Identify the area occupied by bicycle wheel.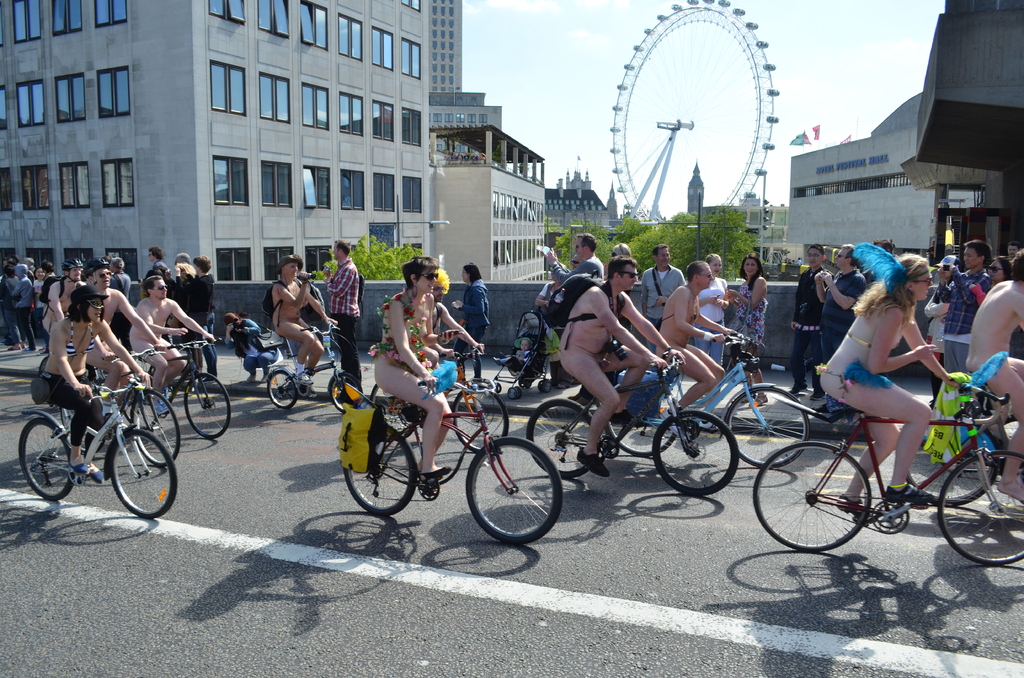
Area: box=[721, 377, 815, 467].
